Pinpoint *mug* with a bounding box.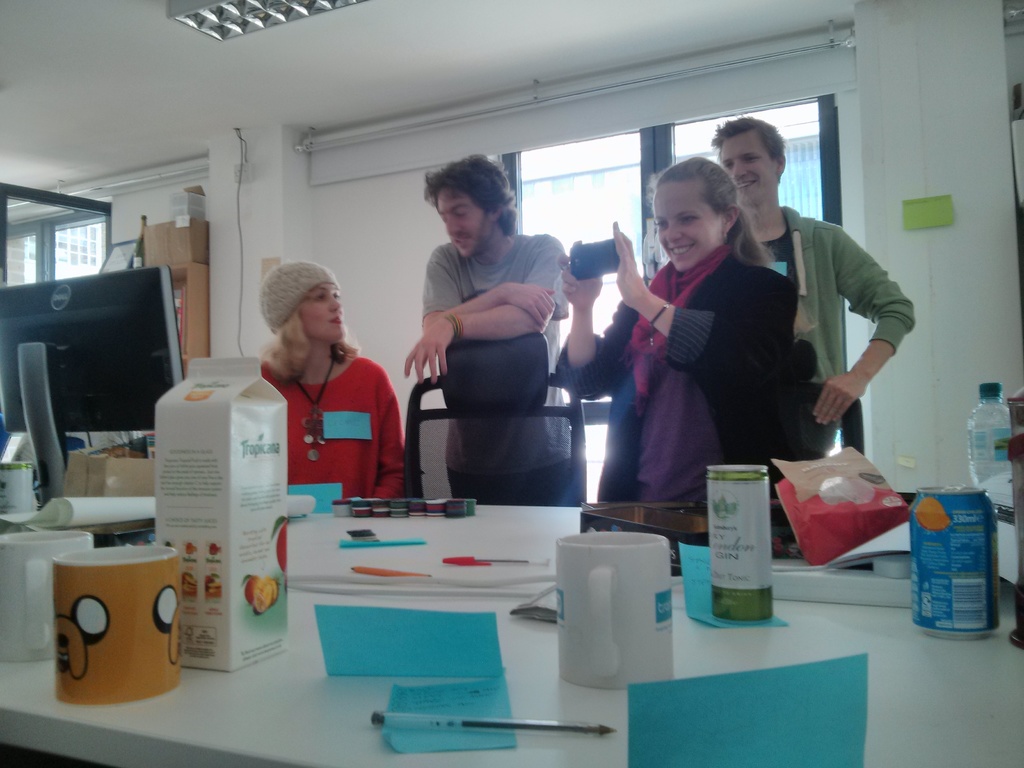
crop(0, 524, 93, 664).
